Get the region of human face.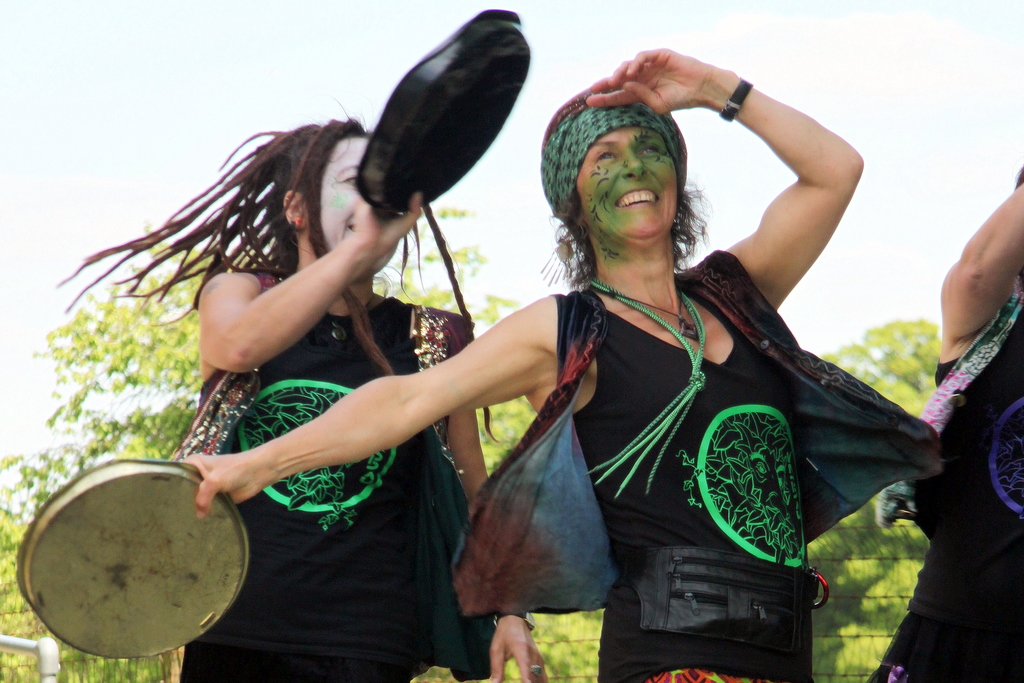
pyautogui.locateOnScreen(564, 104, 699, 246).
